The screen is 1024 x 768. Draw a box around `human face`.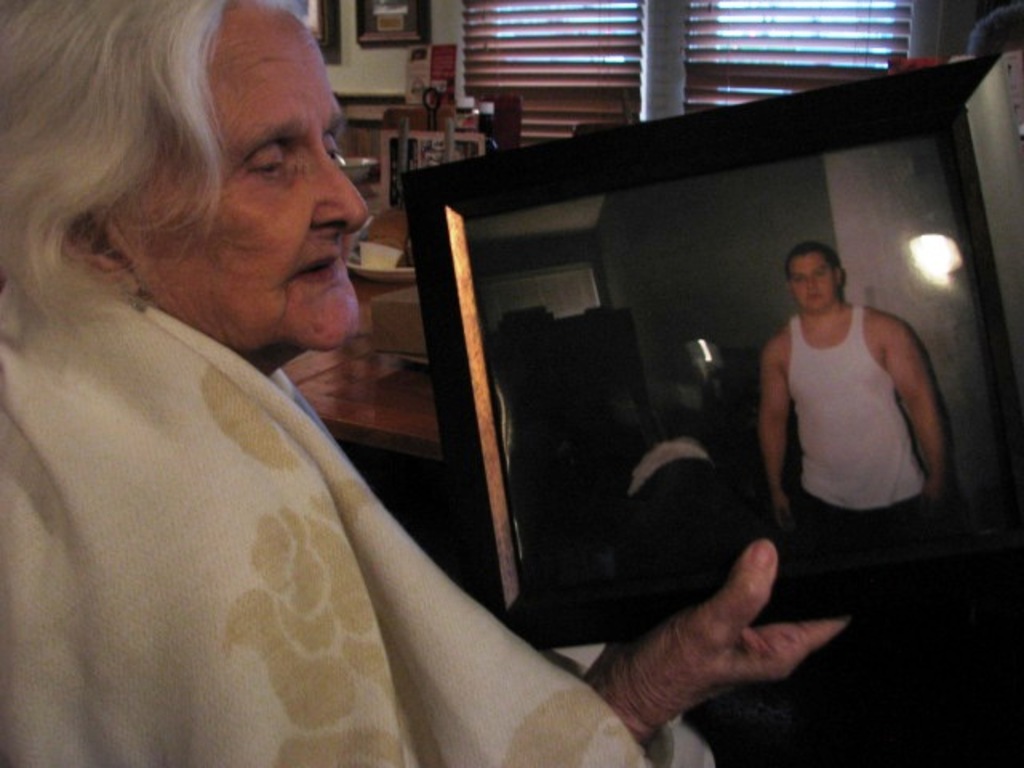
select_region(118, 0, 370, 350).
